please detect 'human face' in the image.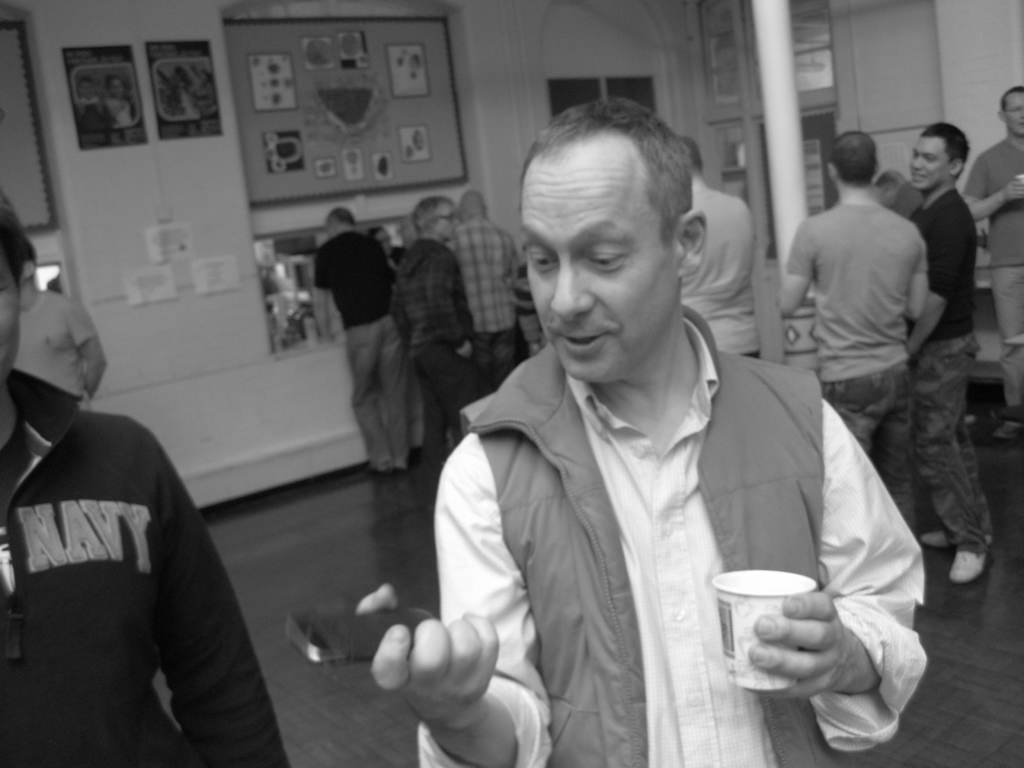
box(1005, 90, 1023, 134).
